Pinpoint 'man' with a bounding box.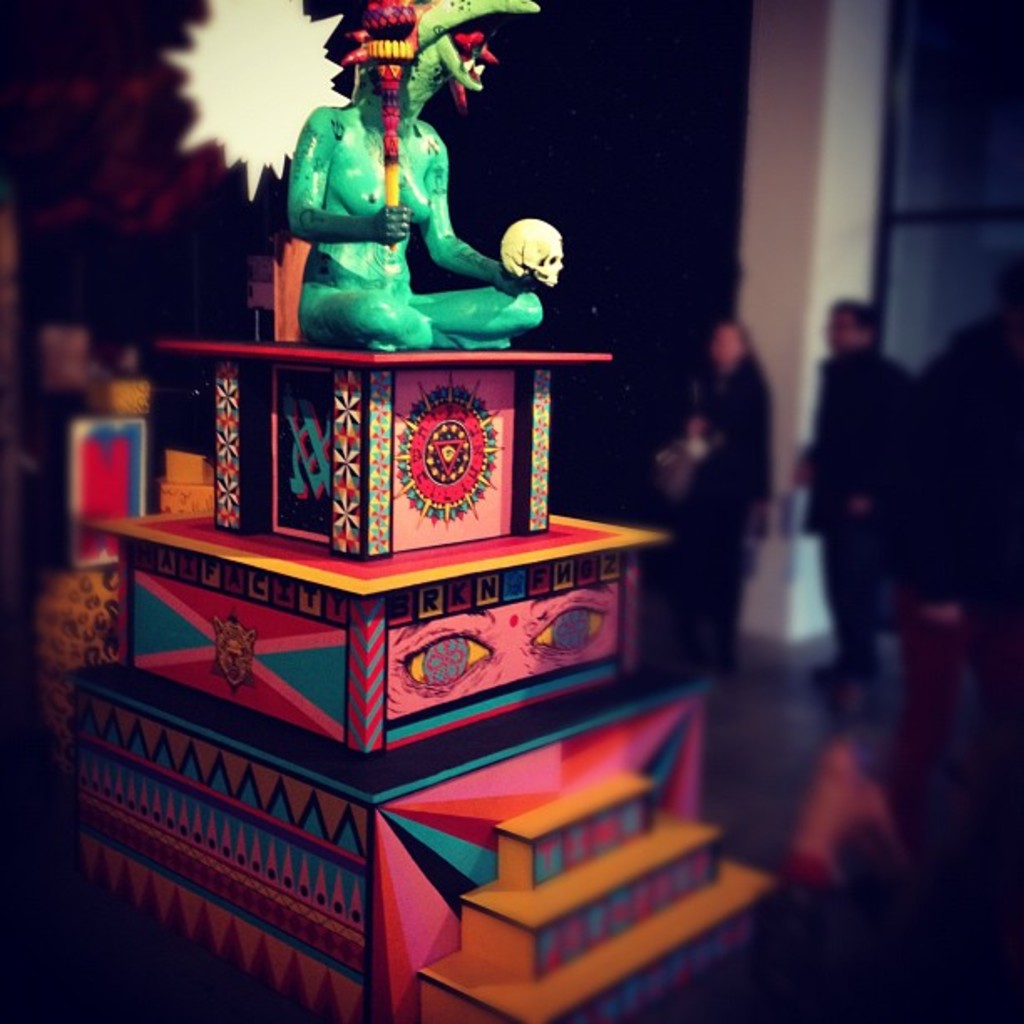
bbox=[786, 301, 914, 684].
